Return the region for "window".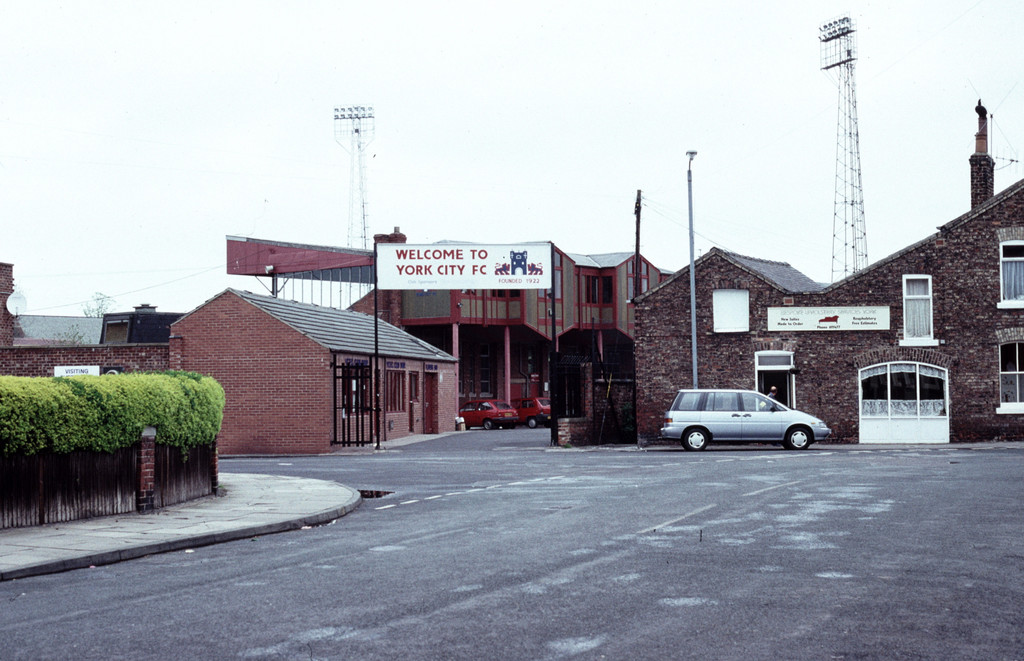
BBox(491, 290, 521, 297).
